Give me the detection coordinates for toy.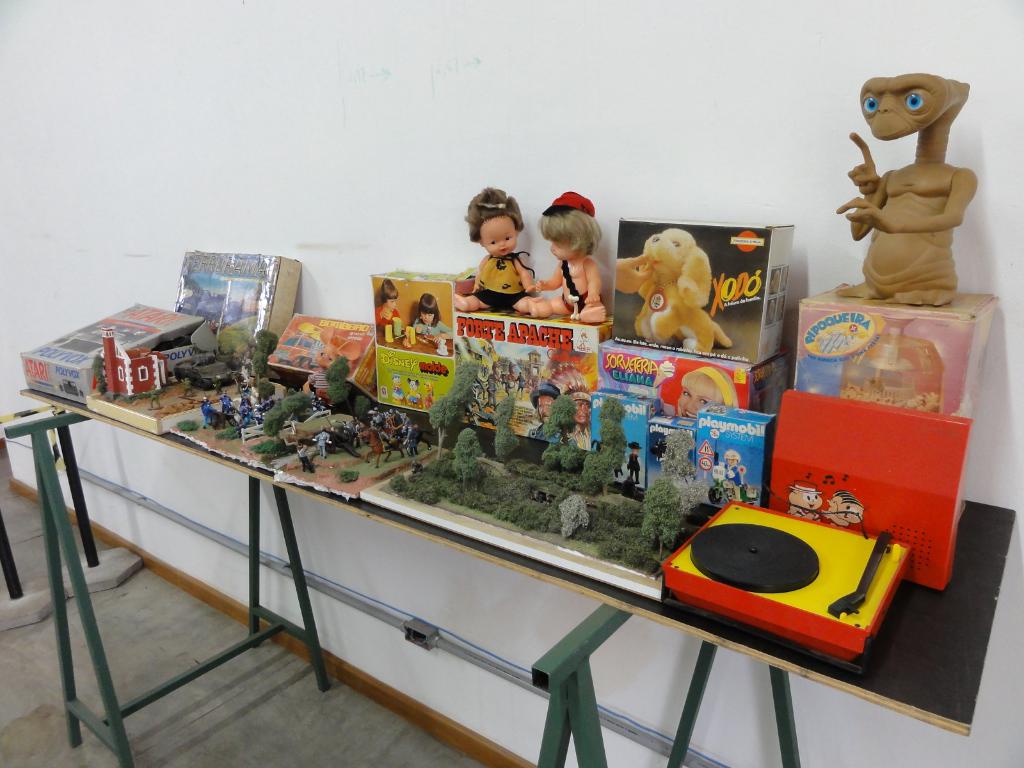
bbox=[626, 441, 643, 483].
